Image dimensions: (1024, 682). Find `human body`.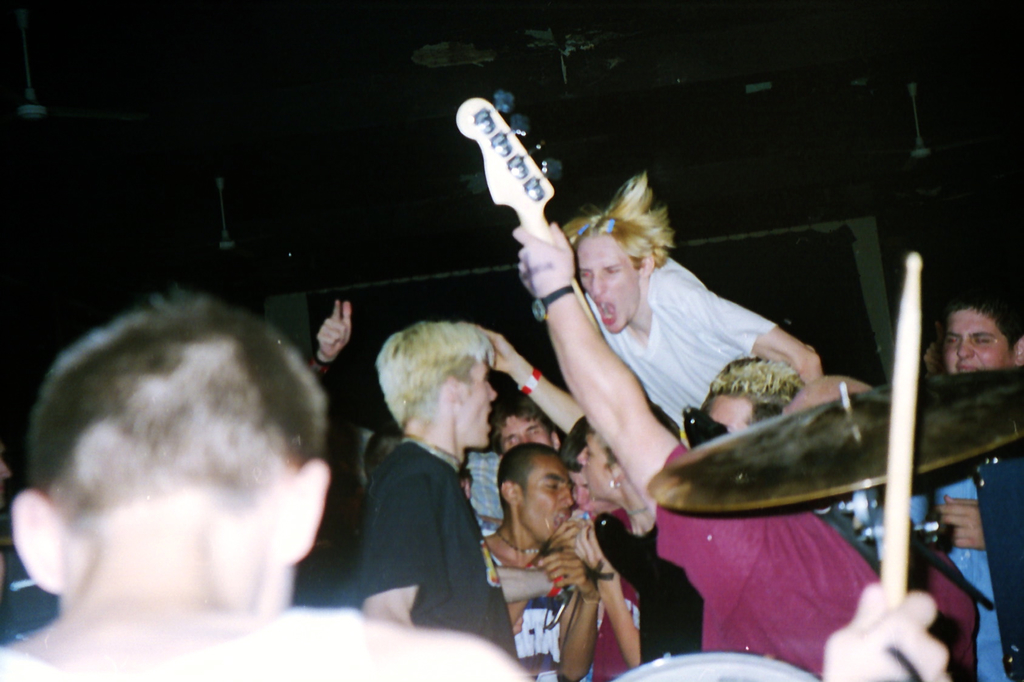
<bbox>0, 286, 535, 681</bbox>.
